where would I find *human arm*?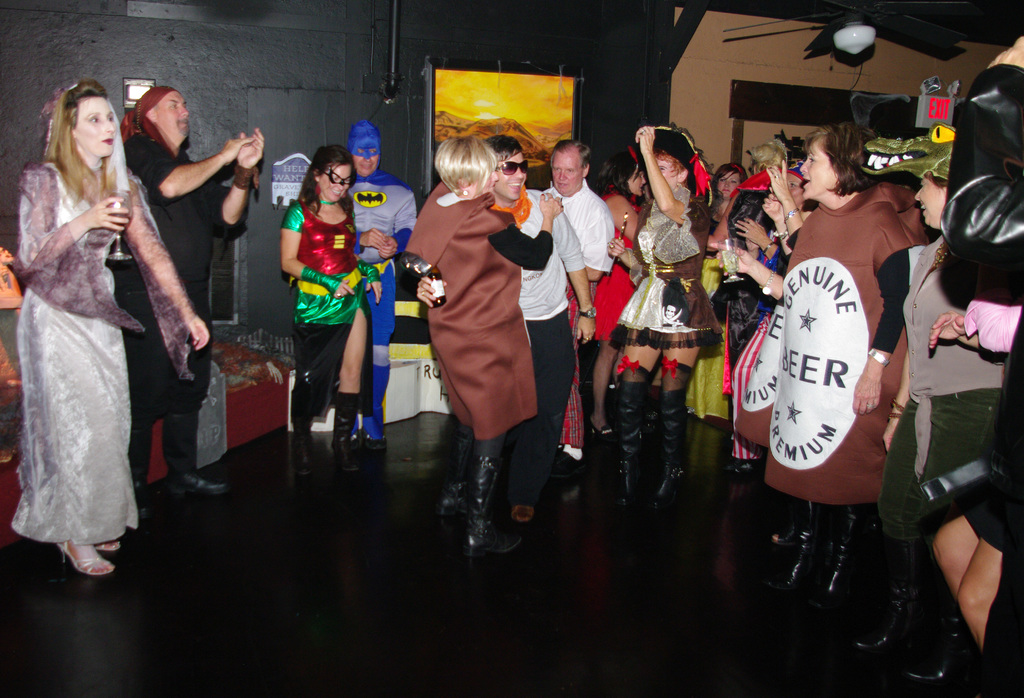
At x1=563 y1=212 x2=598 y2=349.
